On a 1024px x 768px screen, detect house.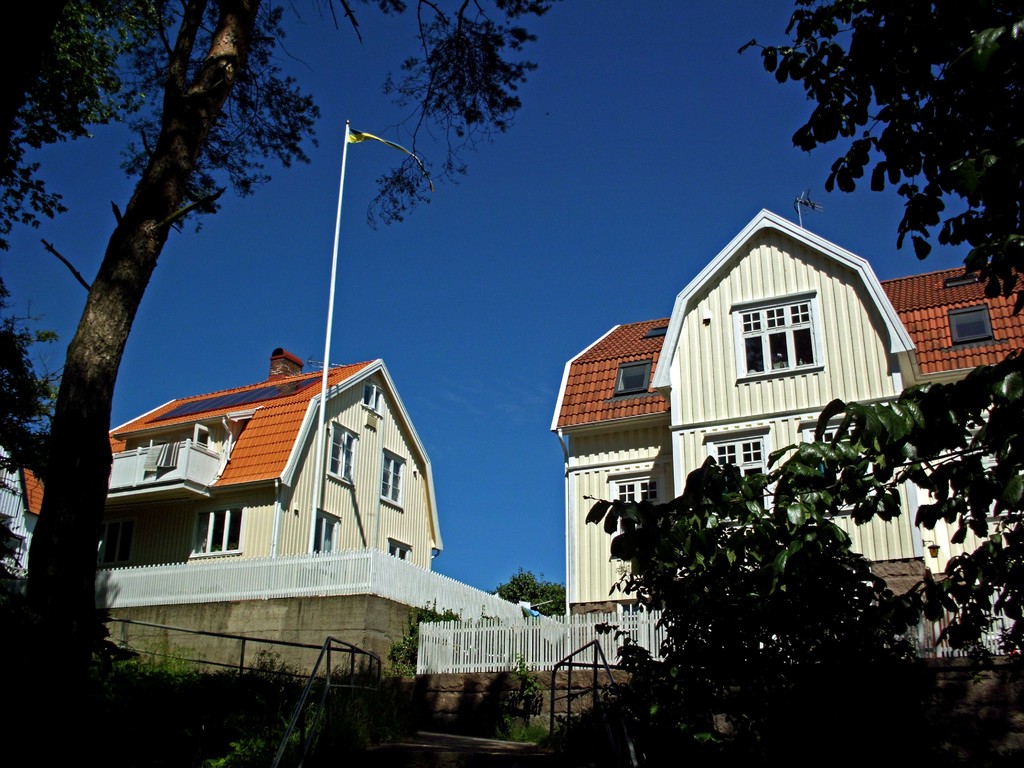
(100,330,470,639).
